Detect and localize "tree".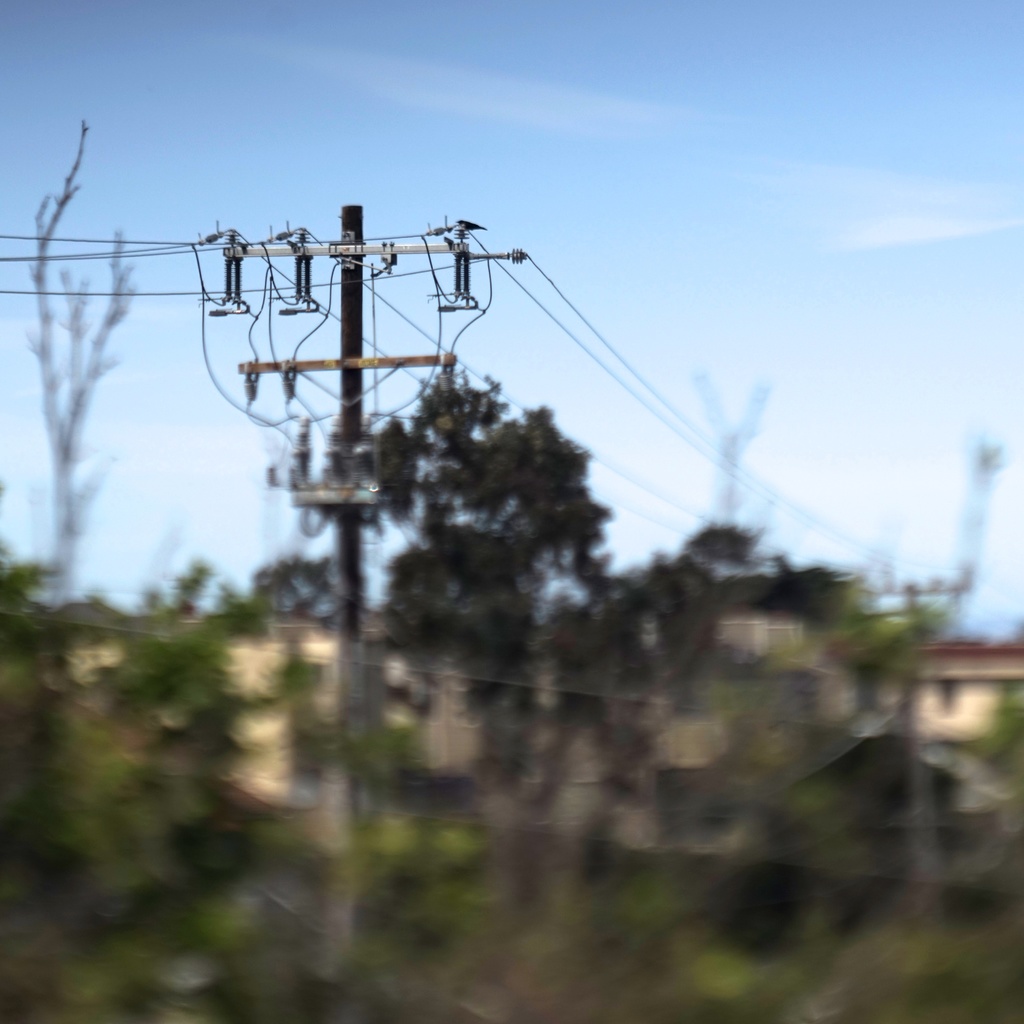
Localized at pyautogui.locateOnScreen(366, 332, 632, 647).
